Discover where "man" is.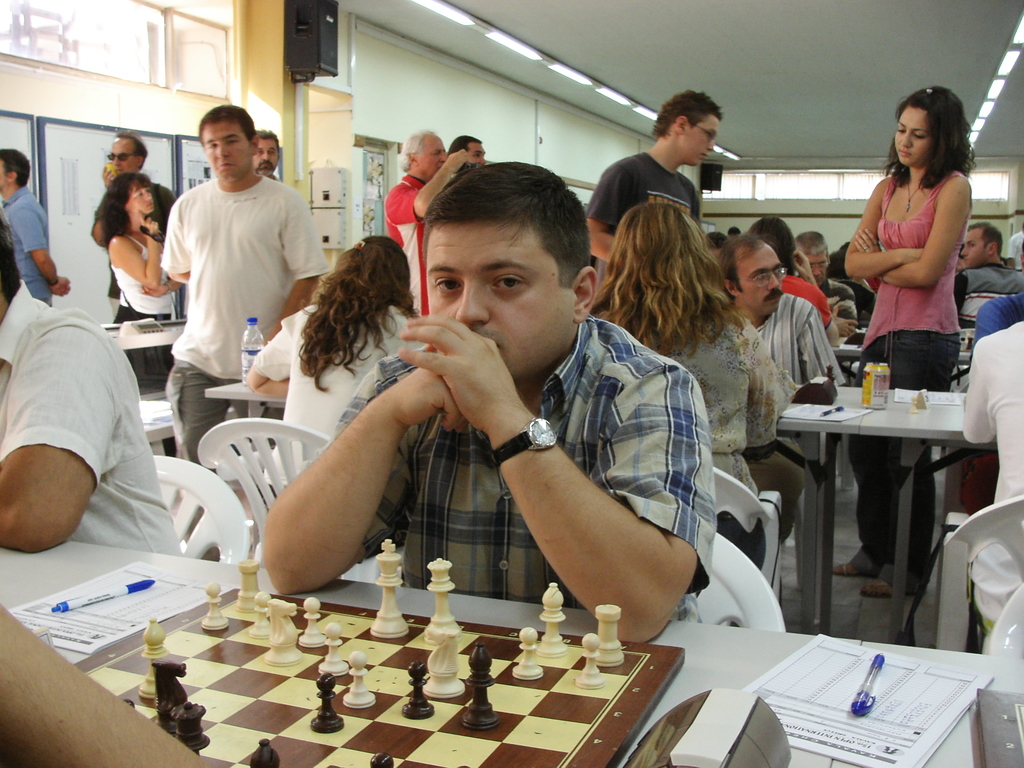
Discovered at (x1=0, y1=226, x2=188, y2=565).
